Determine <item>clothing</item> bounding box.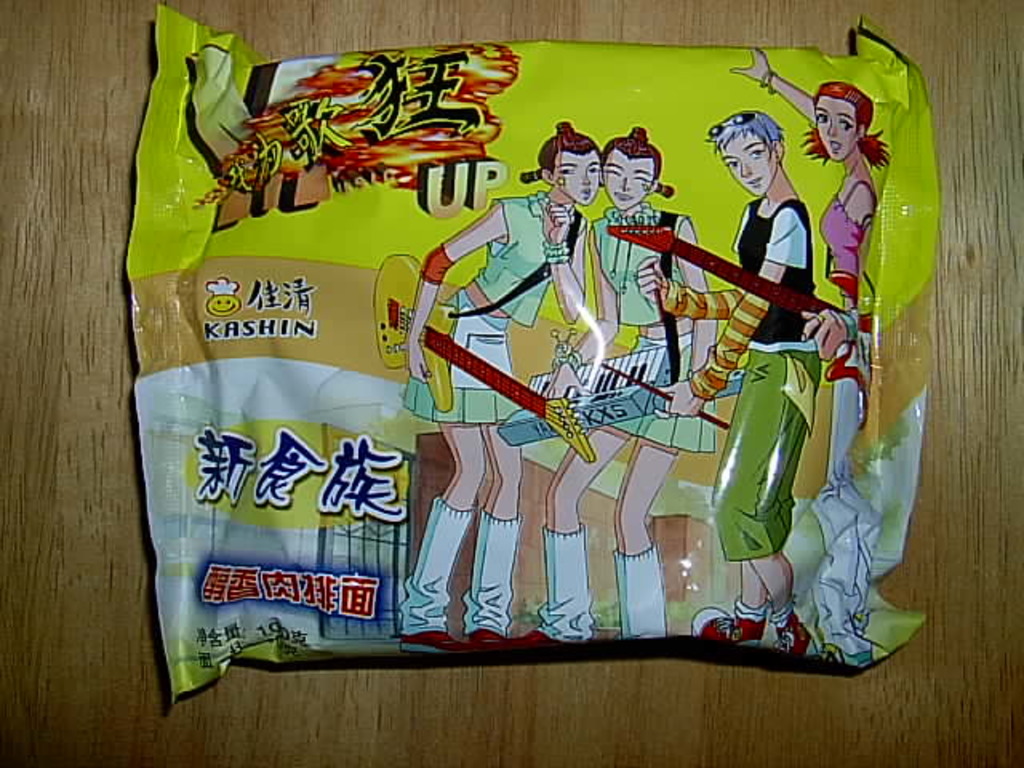
Determined: x1=405 y1=285 x2=514 y2=432.
